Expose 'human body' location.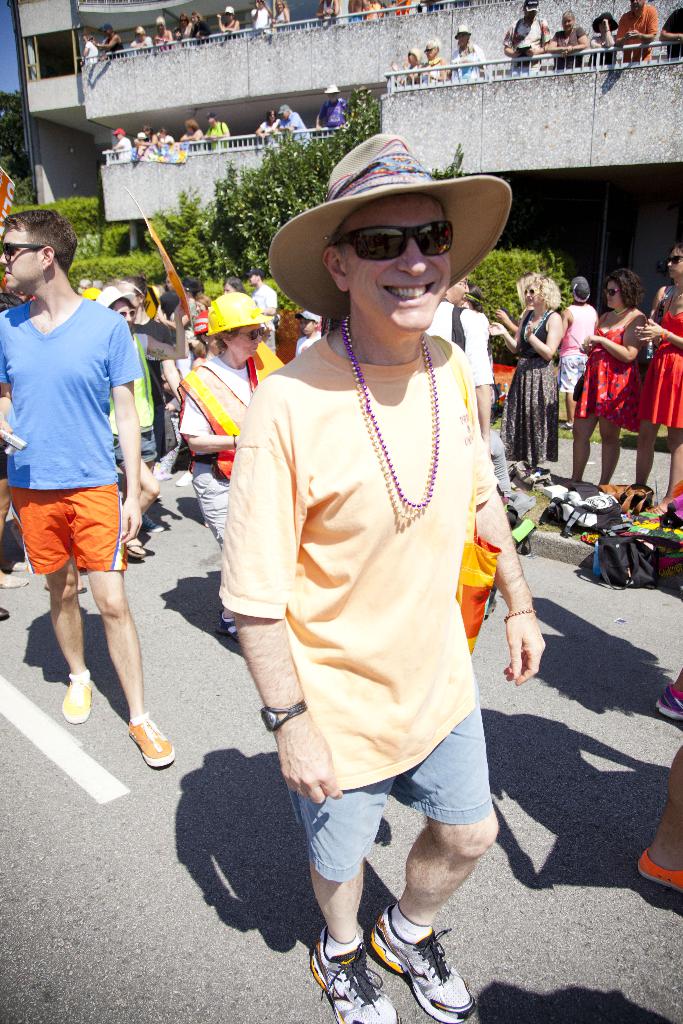
Exposed at box(633, 249, 682, 525).
